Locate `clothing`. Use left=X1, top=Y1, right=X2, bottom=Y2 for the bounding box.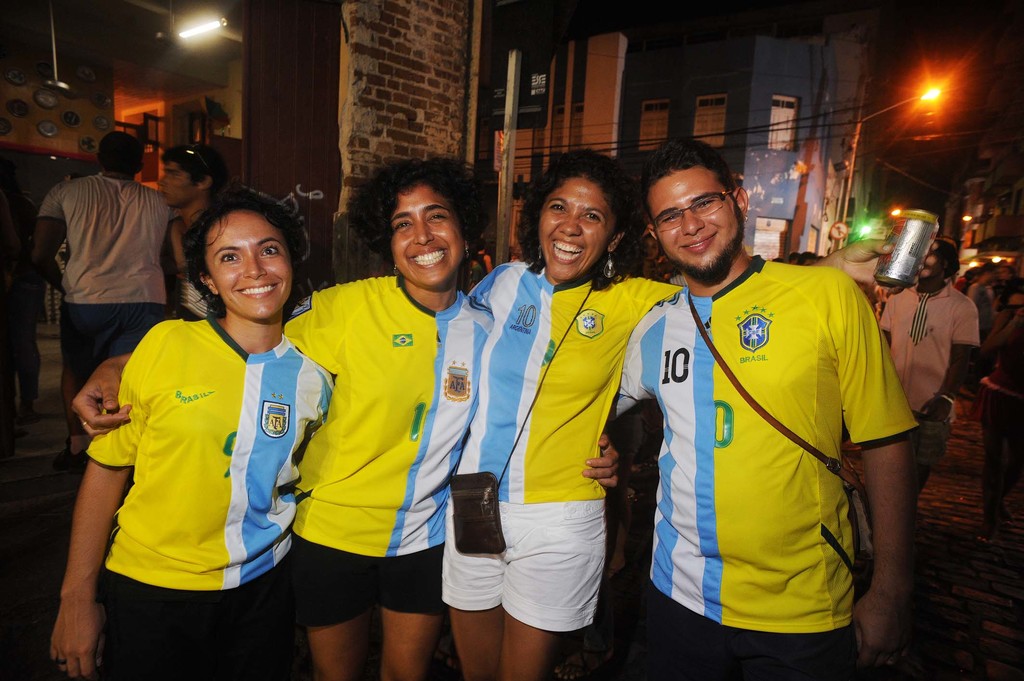
left=456, top=269, right=680, bottom=627.
